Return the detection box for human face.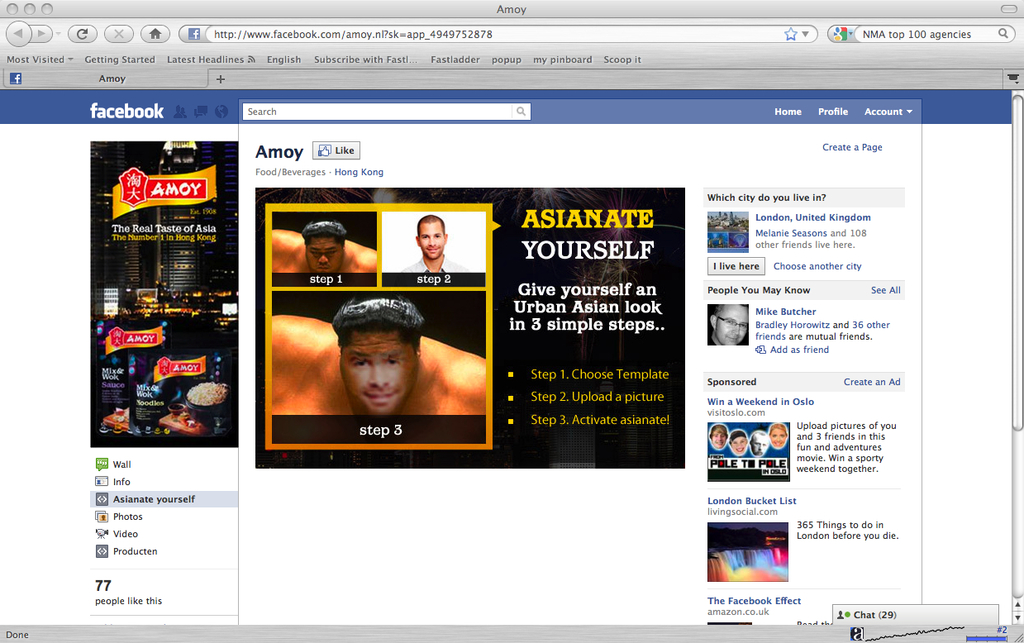
{"left": 344, "top": 330, "right": 417, "bottom": 416}.
